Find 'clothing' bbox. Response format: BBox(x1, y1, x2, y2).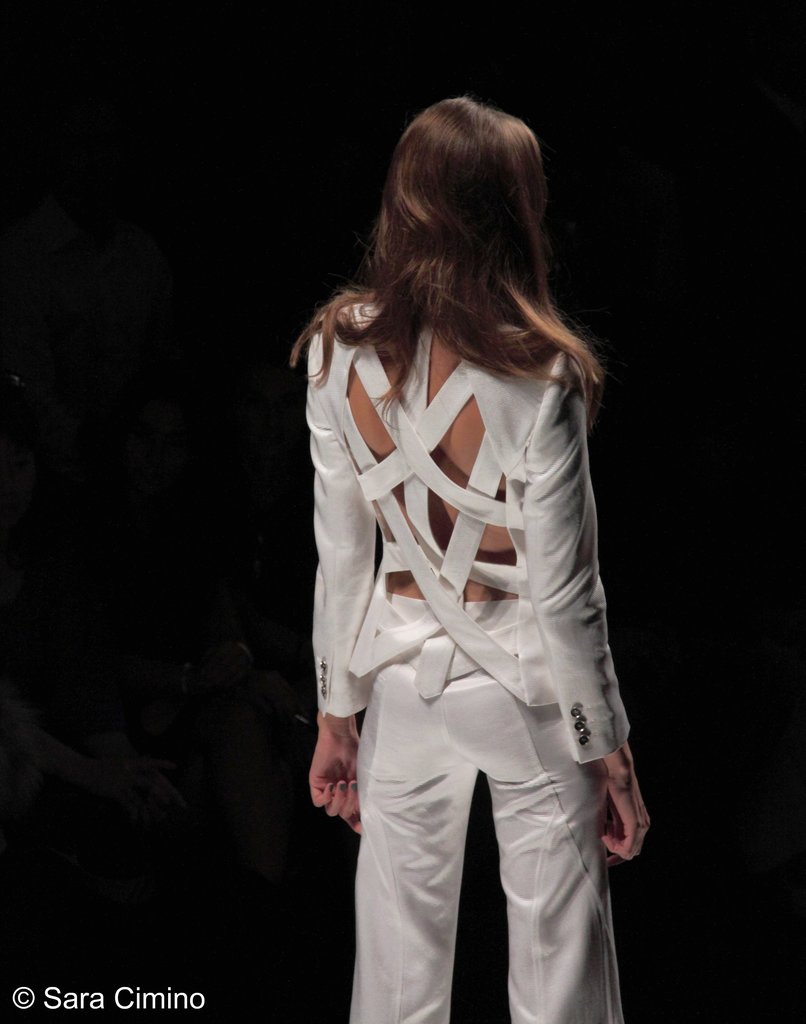
BBox(303, 295, 634, 1023).
